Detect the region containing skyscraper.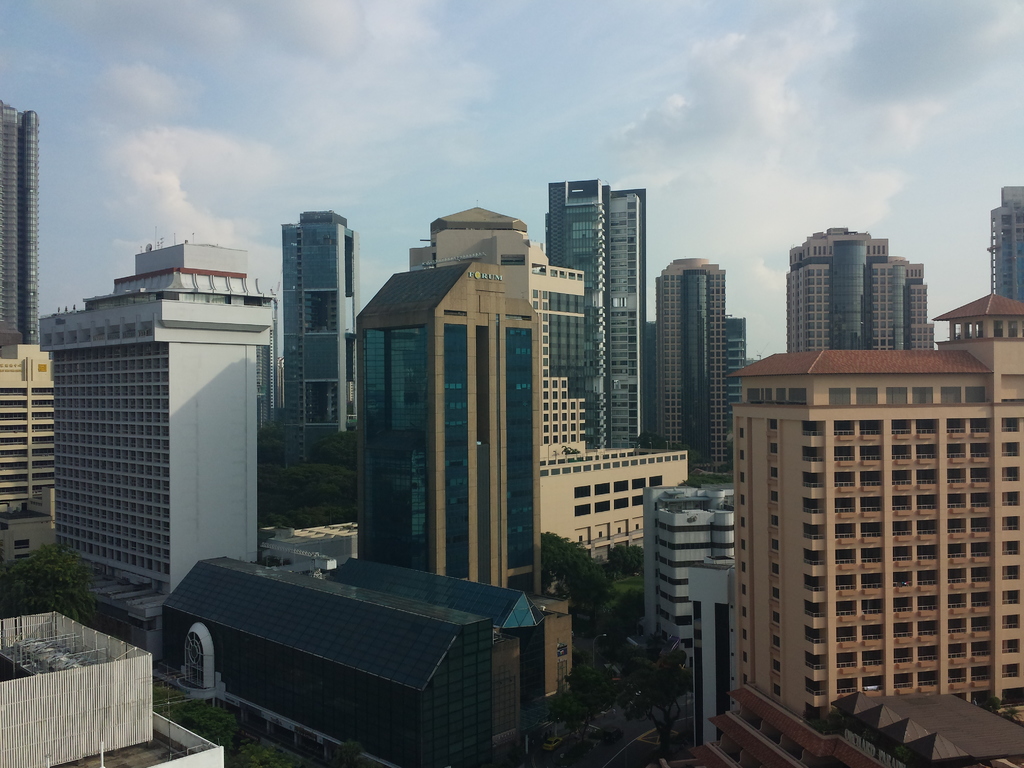
<region>264, 207, 355, 504</region>.
